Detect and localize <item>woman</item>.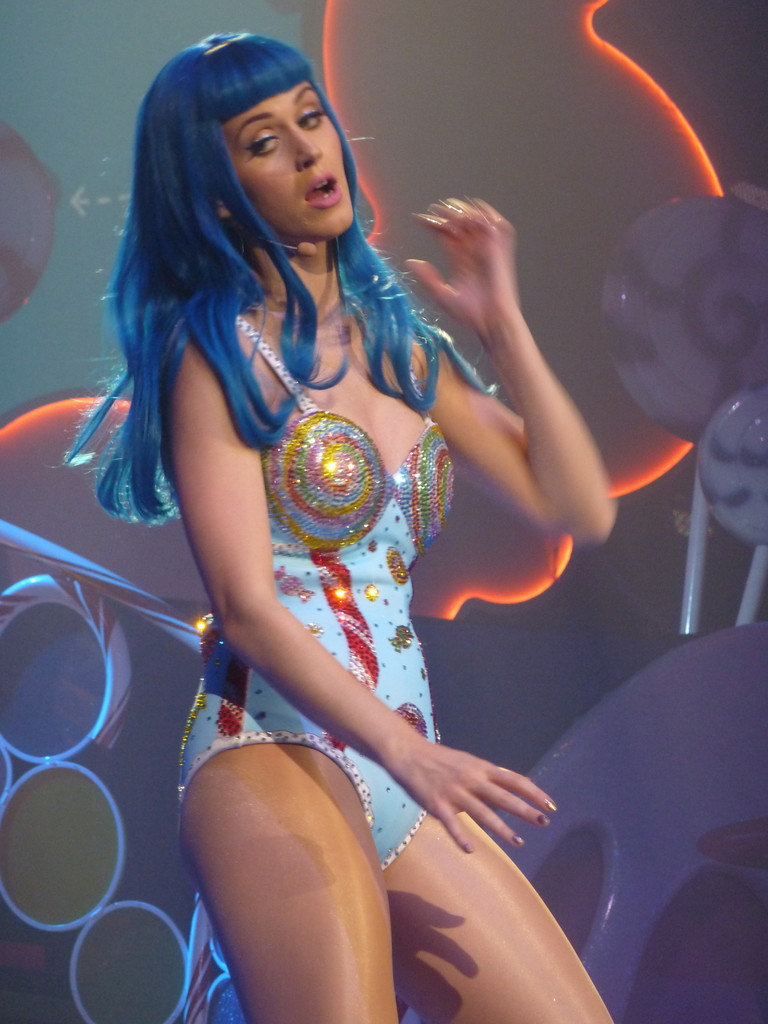
Localized at detection(63, 3, 615, 994).
